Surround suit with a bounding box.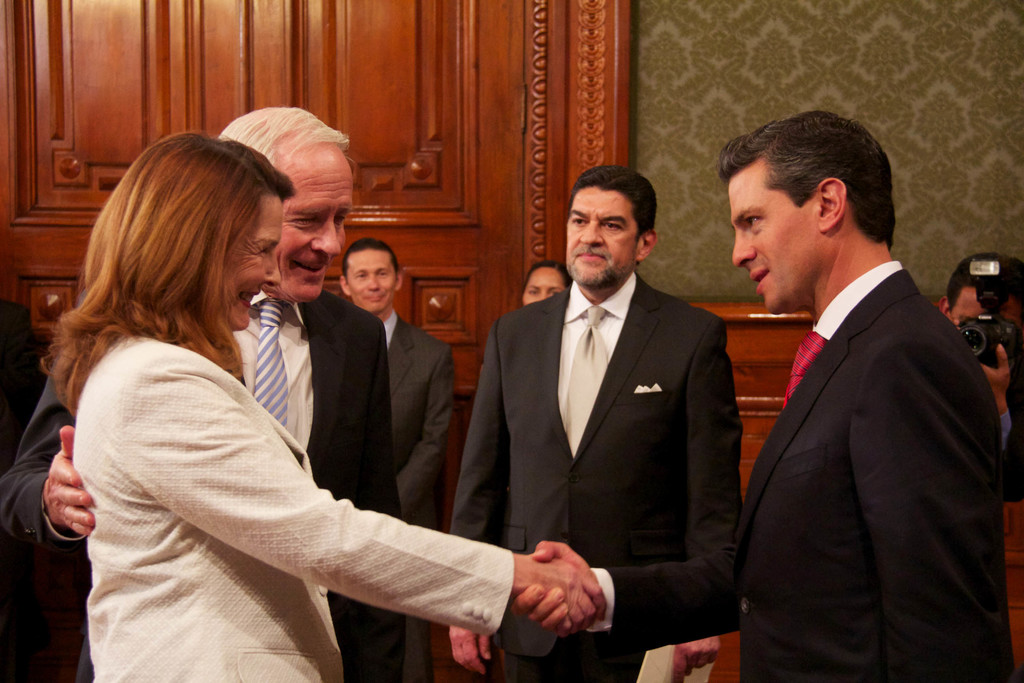
(584,261,1023,682).
